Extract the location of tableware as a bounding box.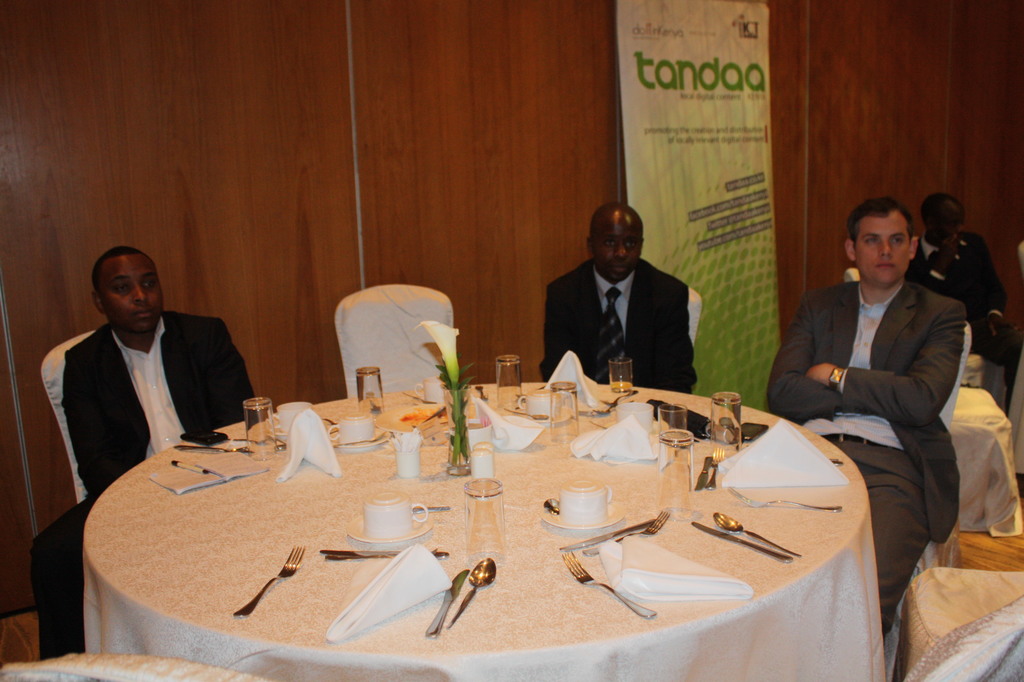
[497,356,522,414].
